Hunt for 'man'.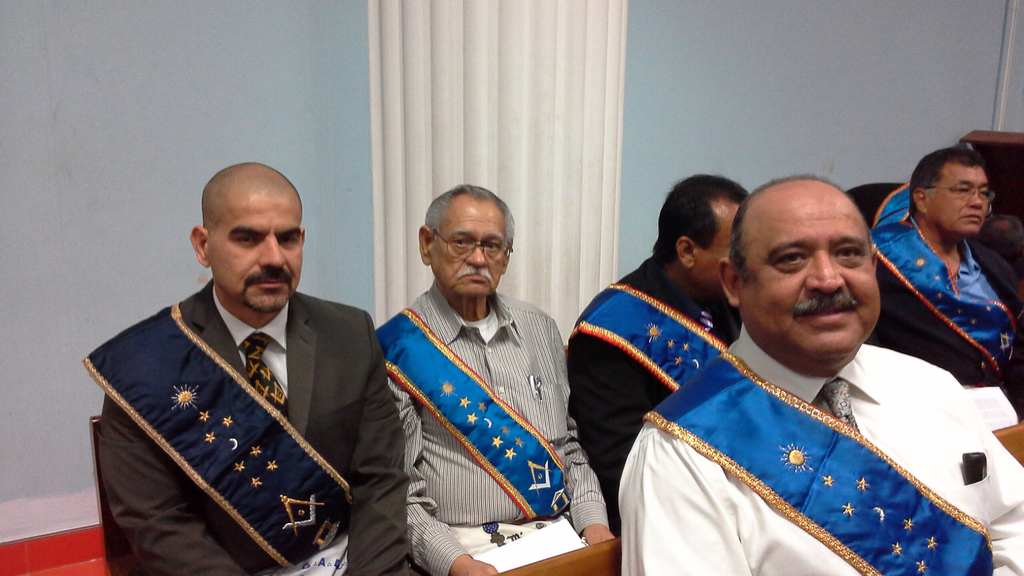
Hunted down at <region>95, 169, 391, 573</region>.
